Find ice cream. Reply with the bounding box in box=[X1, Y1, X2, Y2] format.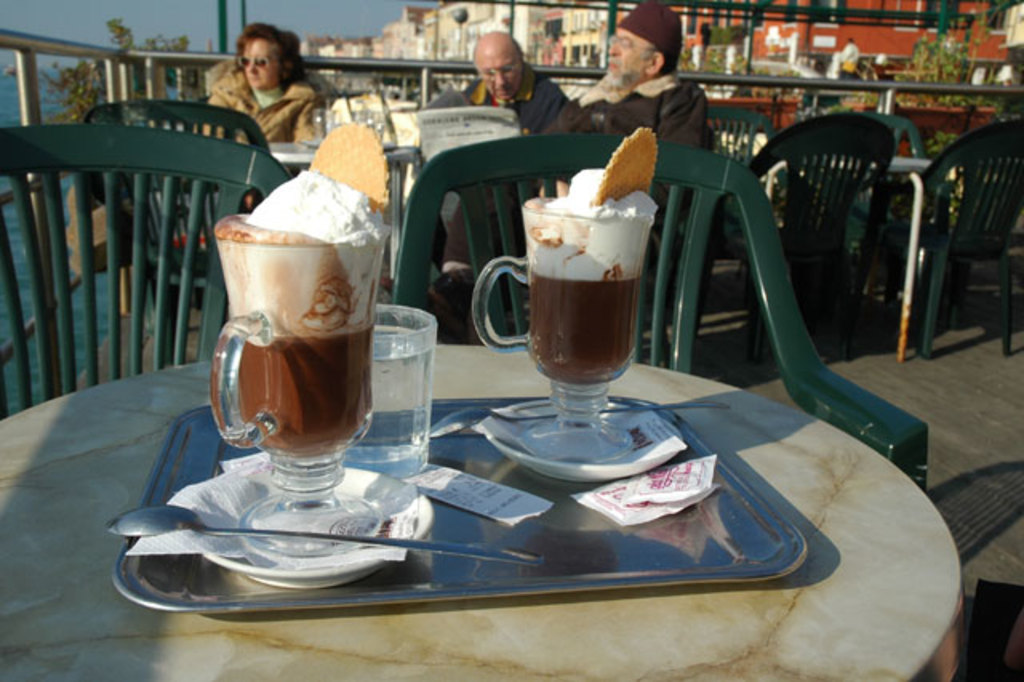
box=[514, 162, 658, 389].
